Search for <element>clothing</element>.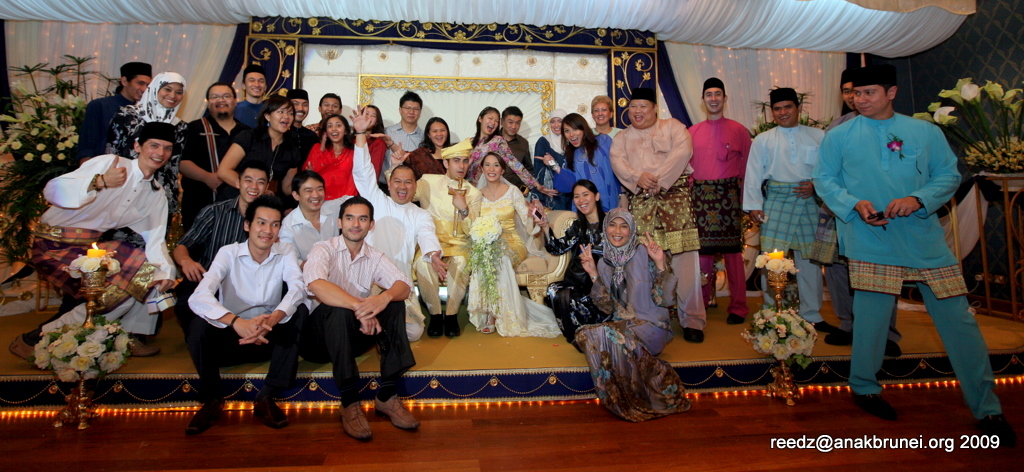
Found at pyautogui.locateOnScreen(378, 123, 430, 171).
